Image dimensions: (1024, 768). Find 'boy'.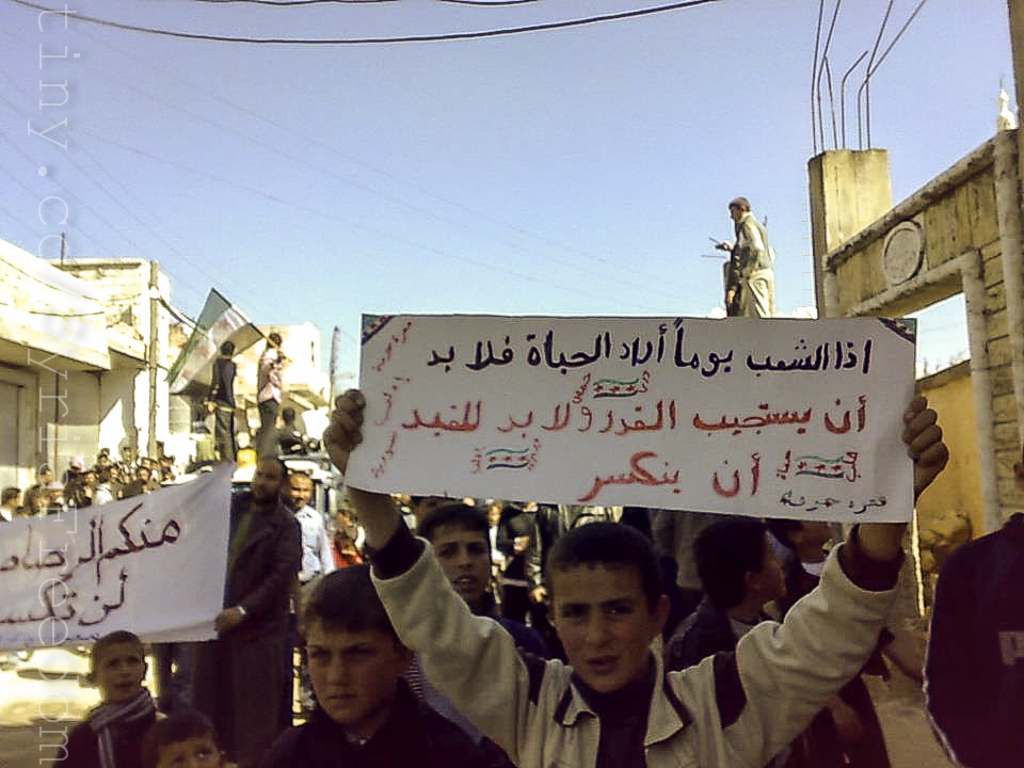
[401, 507, 503, 751].
